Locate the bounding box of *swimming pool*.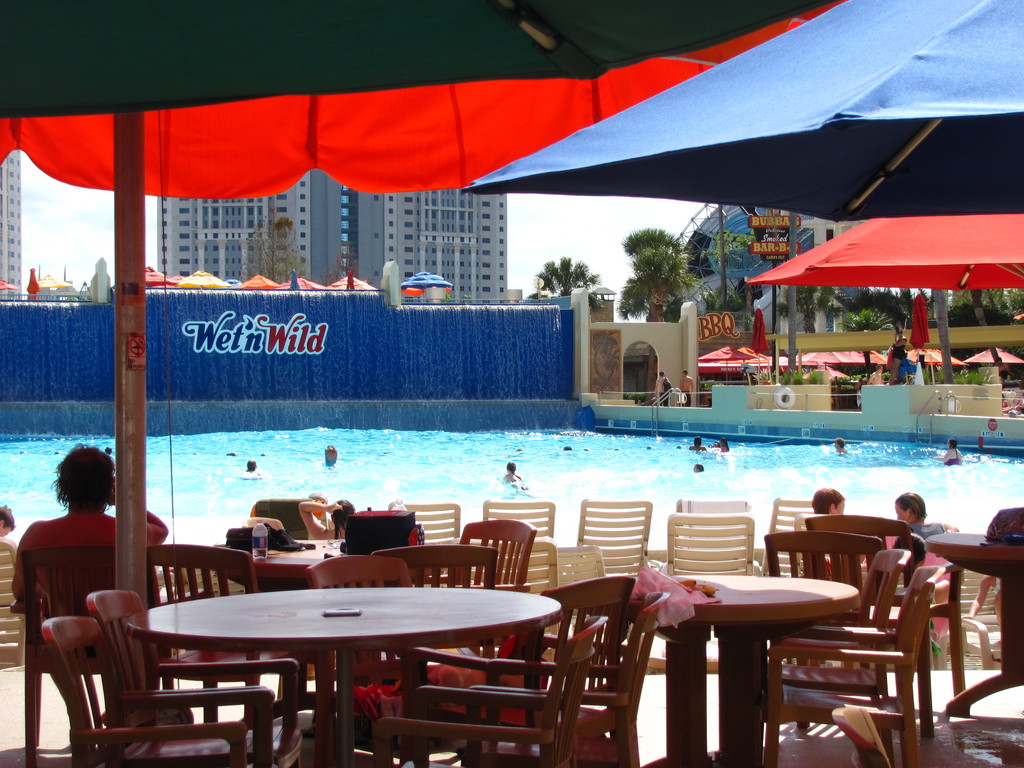
Bounding box: (72, 375, 1023, 594).
